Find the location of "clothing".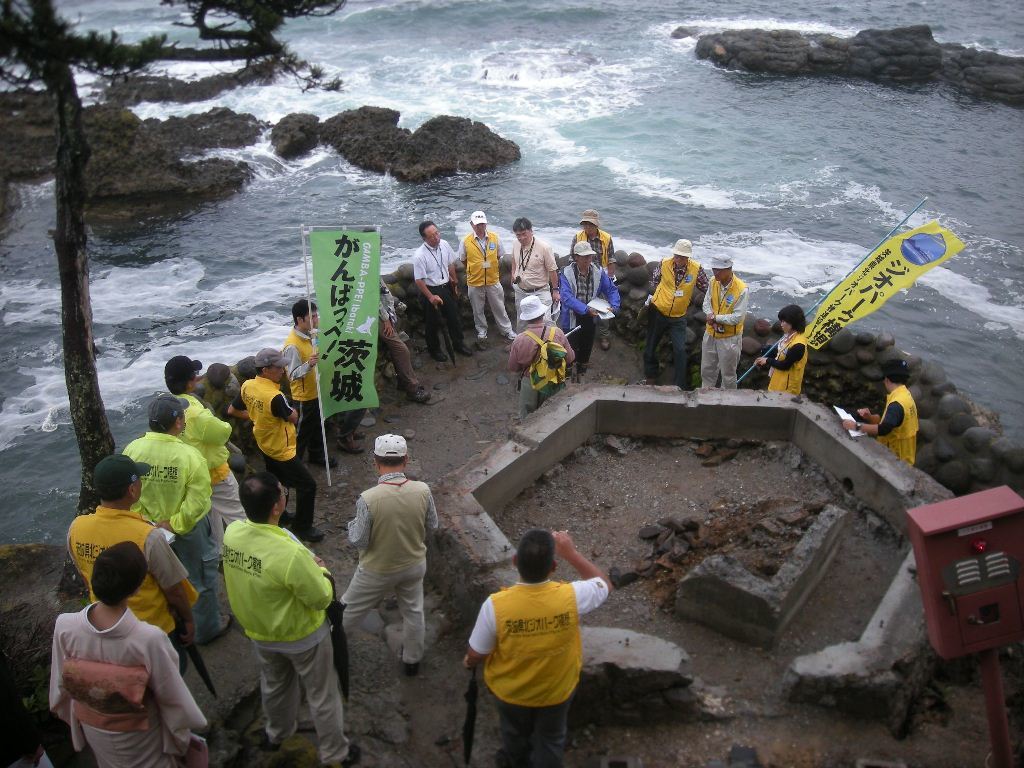
Location: [x1=509, y1=321, x2=571, y2=411].
